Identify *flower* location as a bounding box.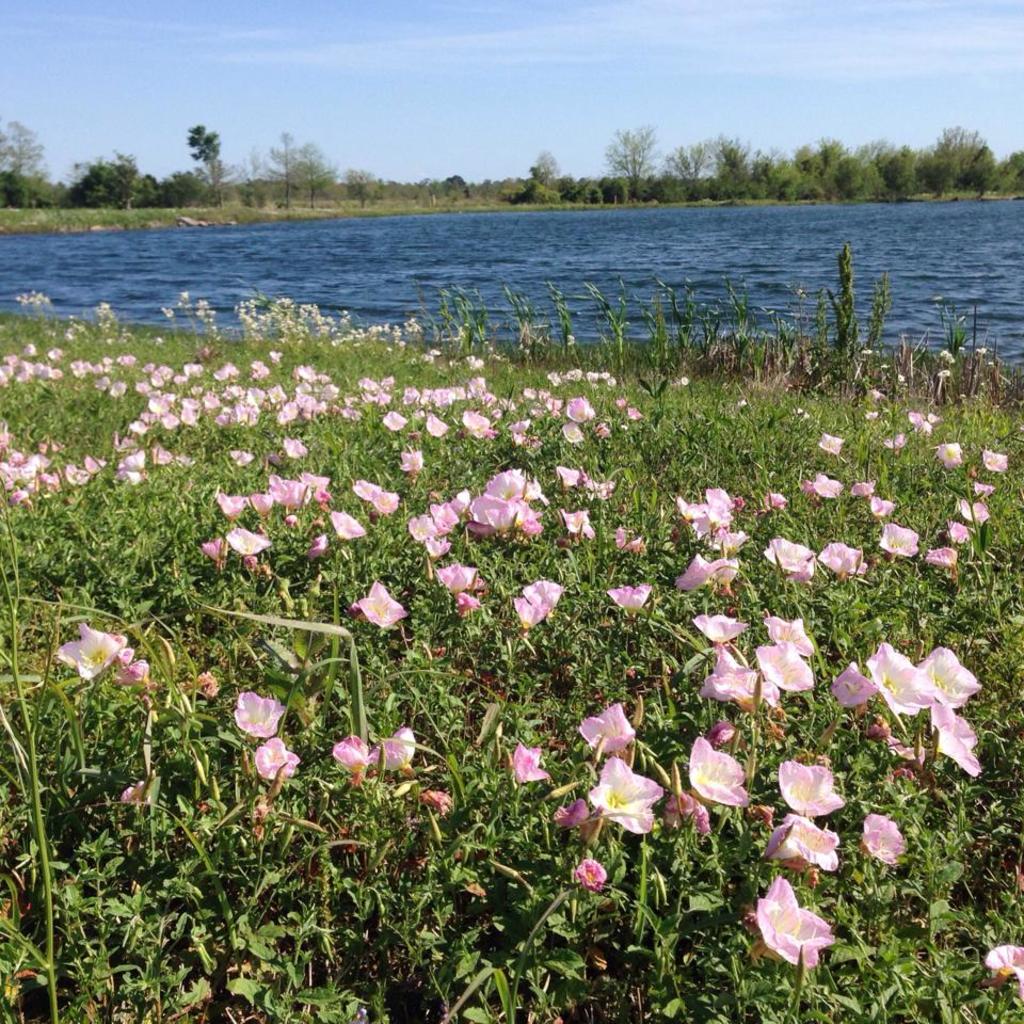
[left=509, top=745, right=547, bottom=779].
